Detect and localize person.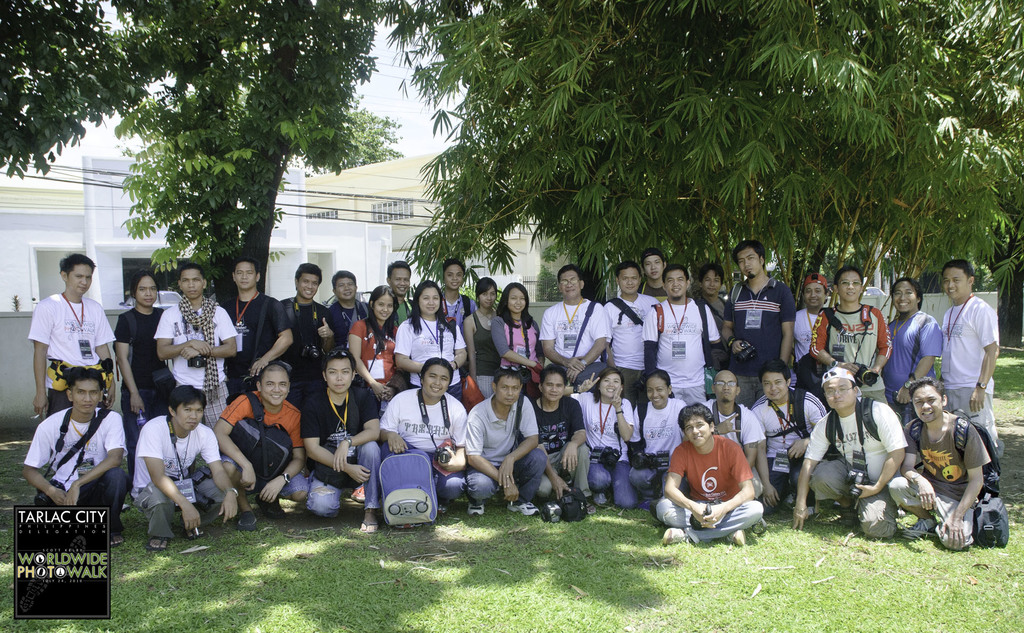
Localized at pyautogui.locateOnScreen(810, 266, 894, 401).
